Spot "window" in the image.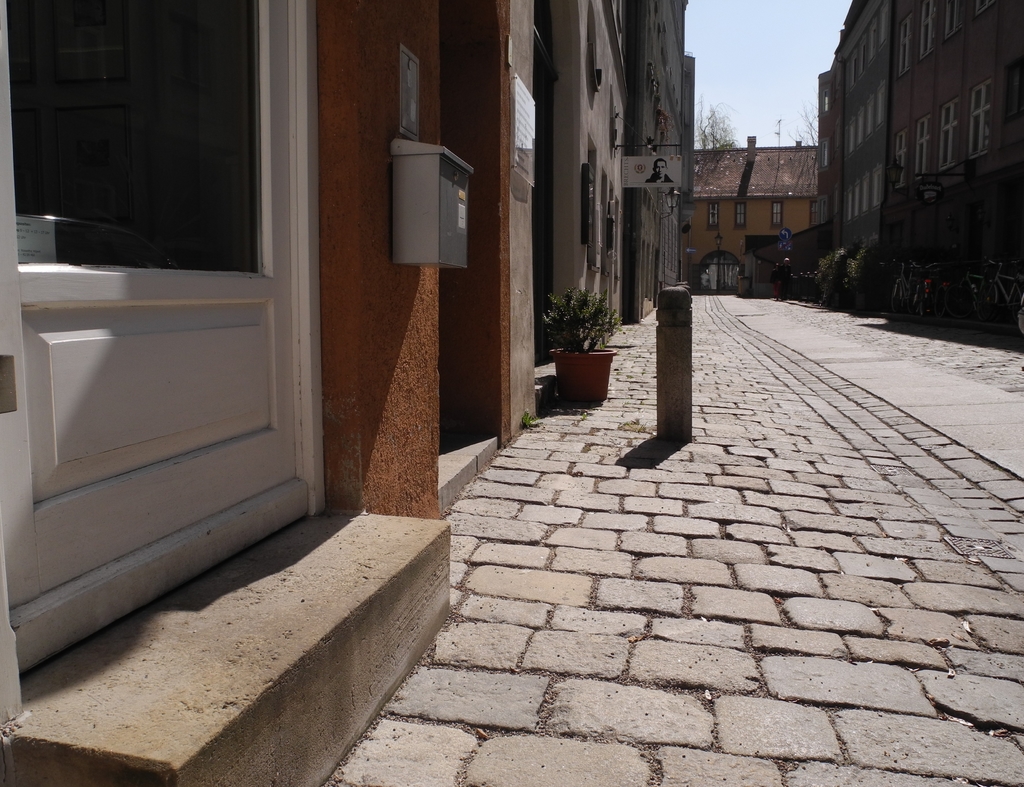
"window" found at (914, 111, 934, 178).
